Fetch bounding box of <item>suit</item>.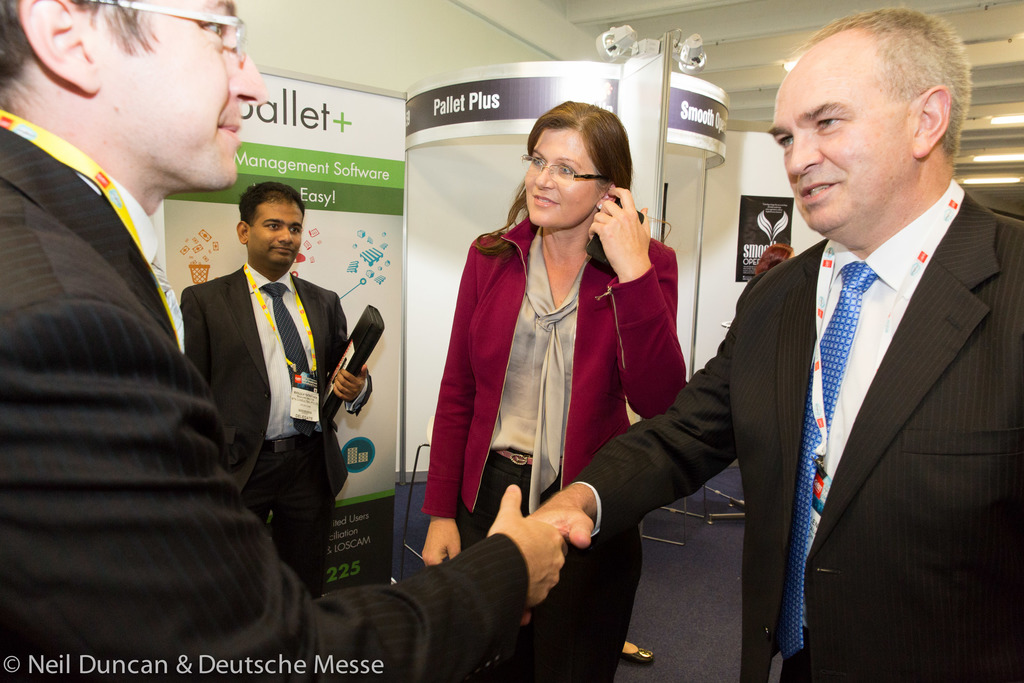
Bbox: 175,168,362,569.
